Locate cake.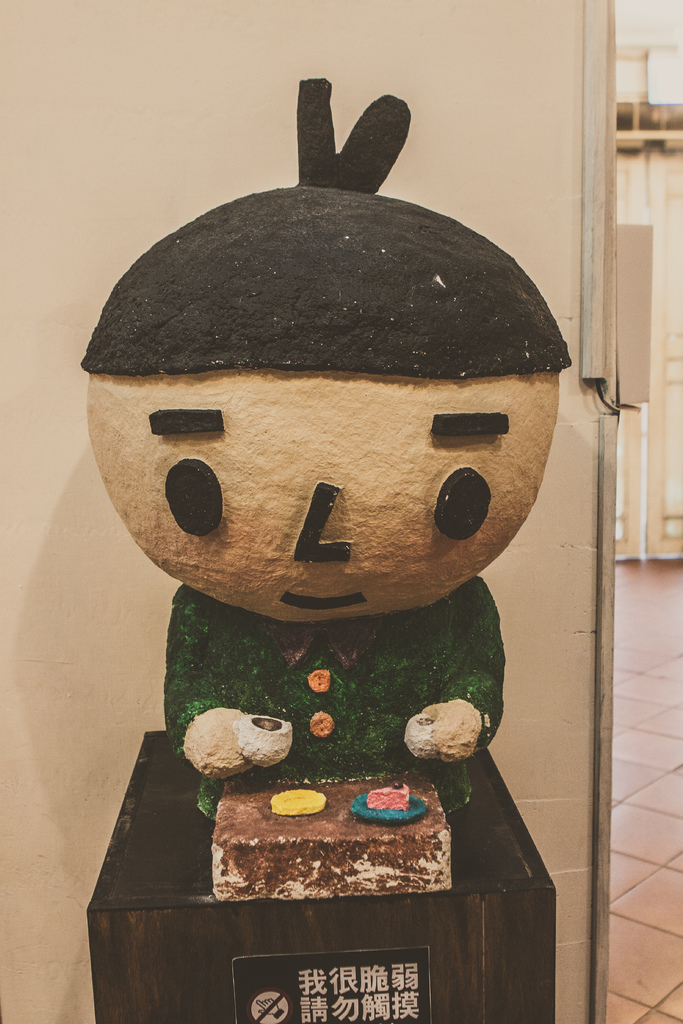
Bounding box: x1=185, y1=769, x2=475, y2=898.
